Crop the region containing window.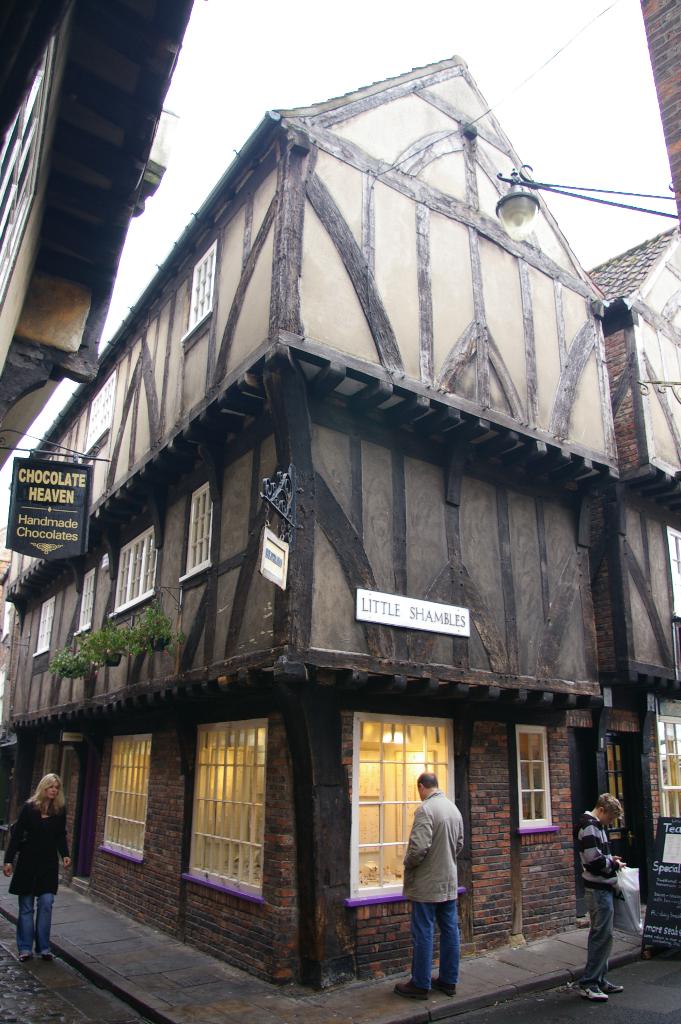
Crop region: (110, 736, 150, 853).
